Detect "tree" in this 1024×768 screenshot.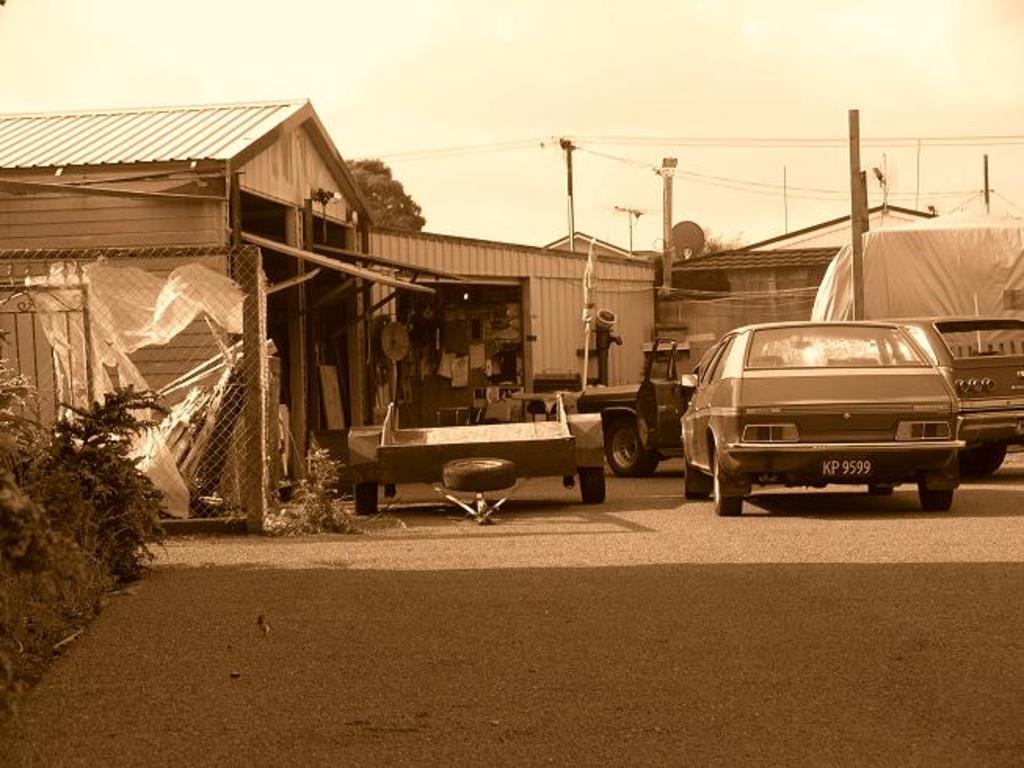
Detection: l=339, t=155, r=430, b=241.
